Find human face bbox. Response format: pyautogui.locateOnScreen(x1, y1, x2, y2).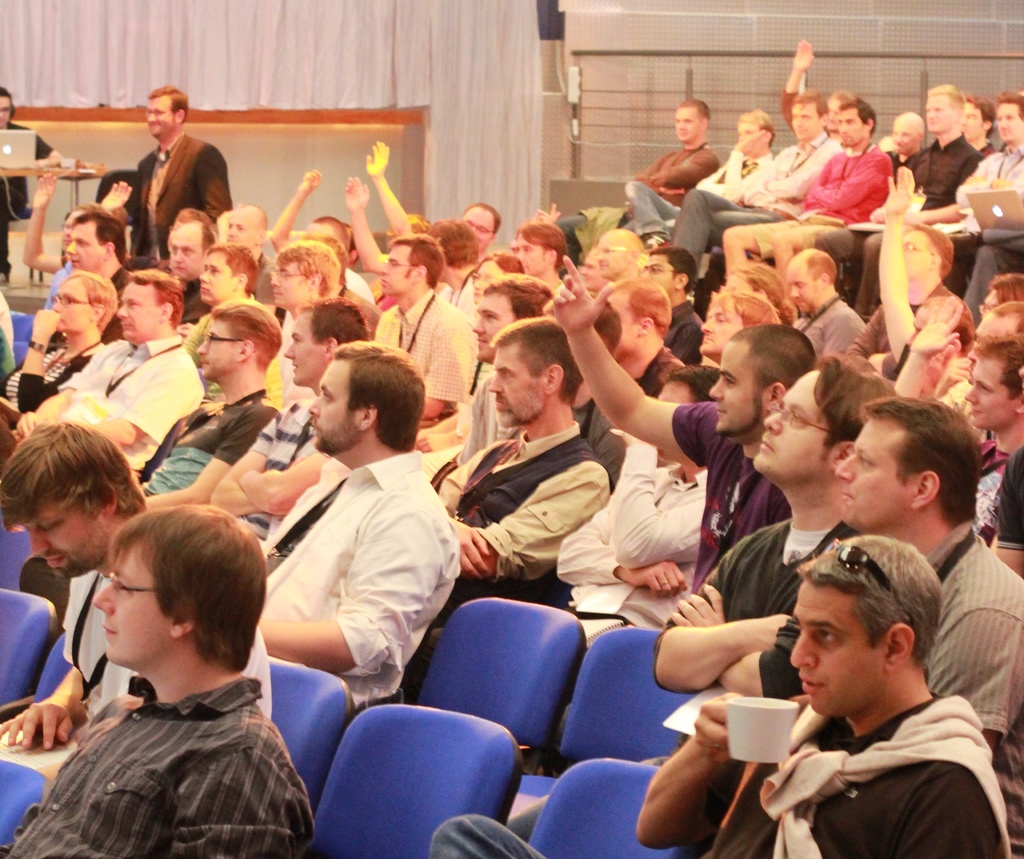
pyautogui.locateOnScreen(753, 372, 835, 468).
